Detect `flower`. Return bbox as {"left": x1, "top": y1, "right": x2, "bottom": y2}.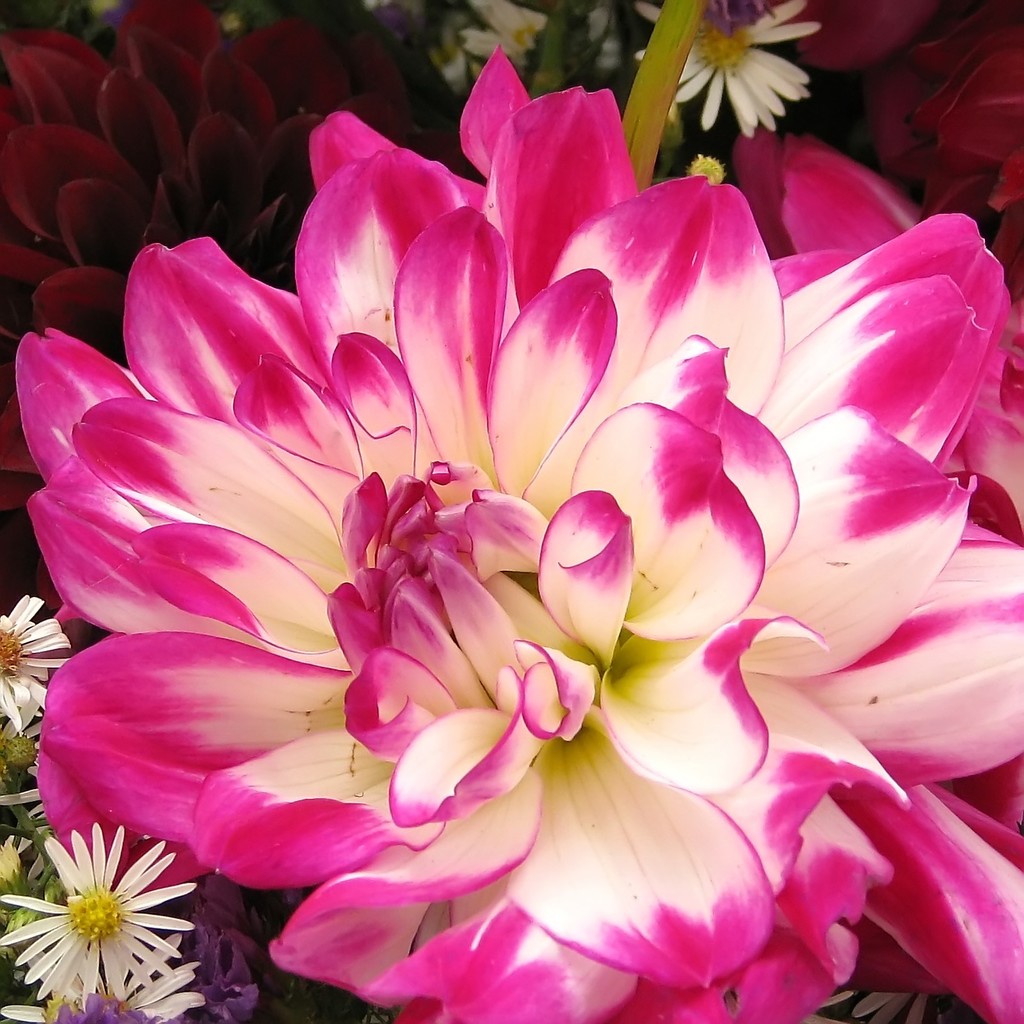
{"left": 0, "top": 934, "right": 205, "bottom": 1023}.
